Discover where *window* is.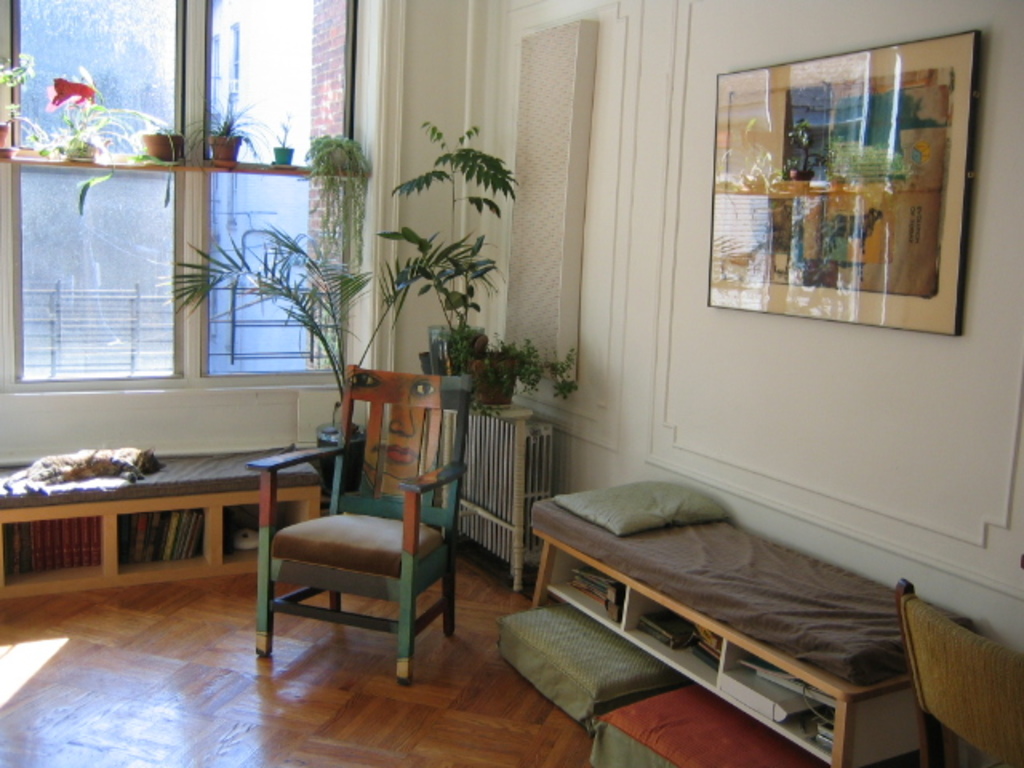
Discovered at bbox(0, 0, 360, 386).
